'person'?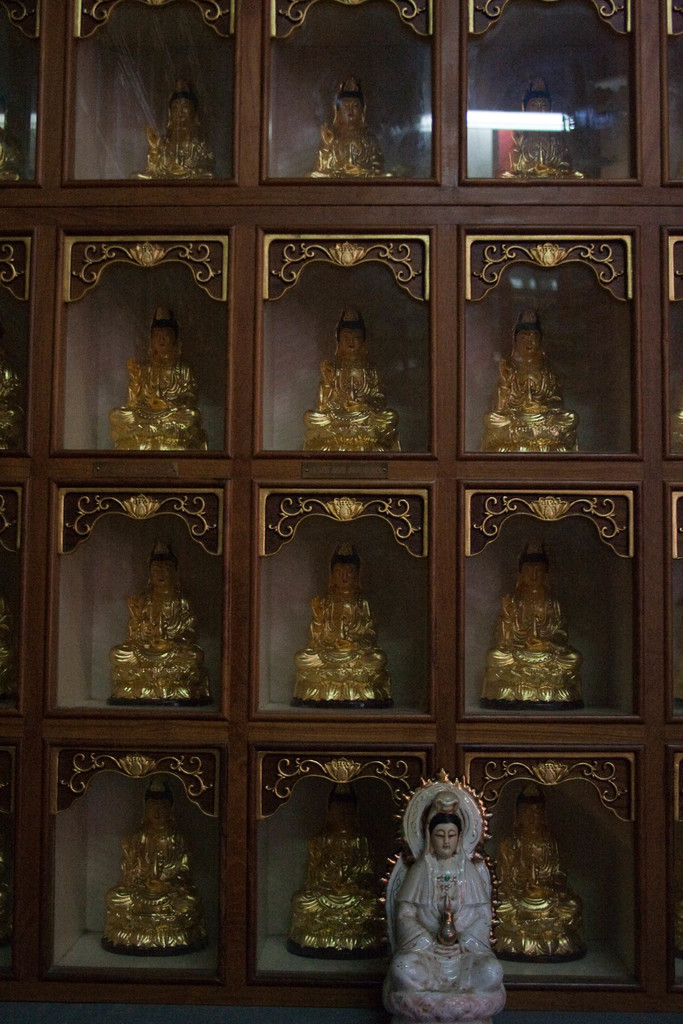
box=[281, 550, 379, 705]
